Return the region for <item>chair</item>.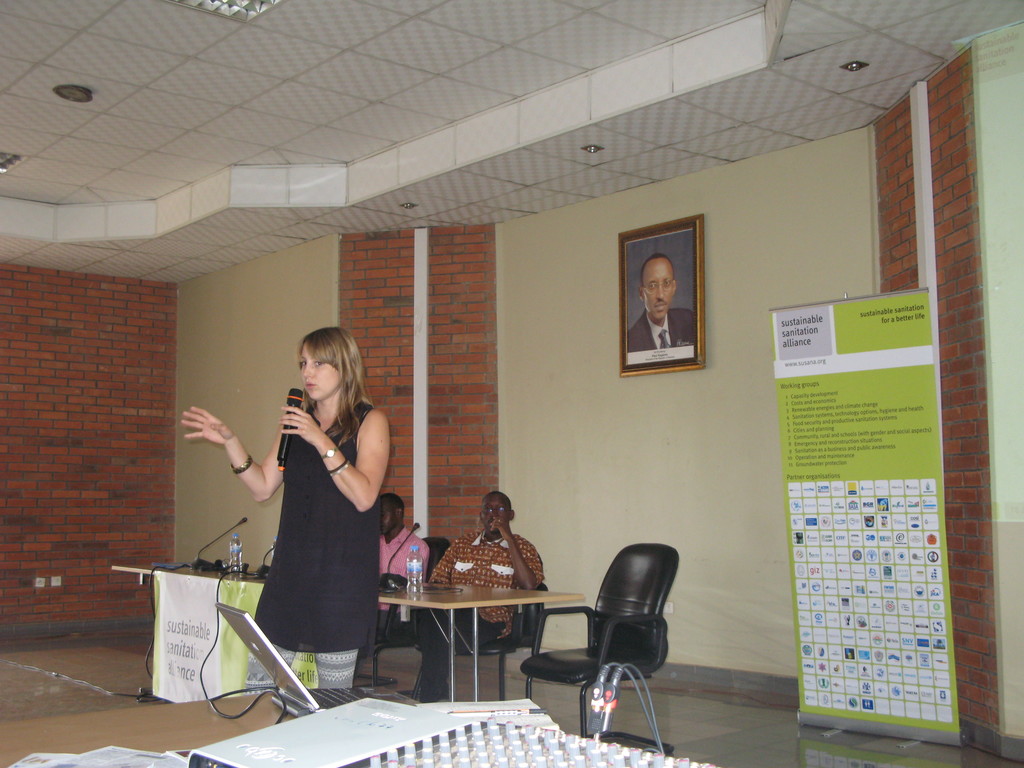
left=367, top=533, right=448, bottom=698.
